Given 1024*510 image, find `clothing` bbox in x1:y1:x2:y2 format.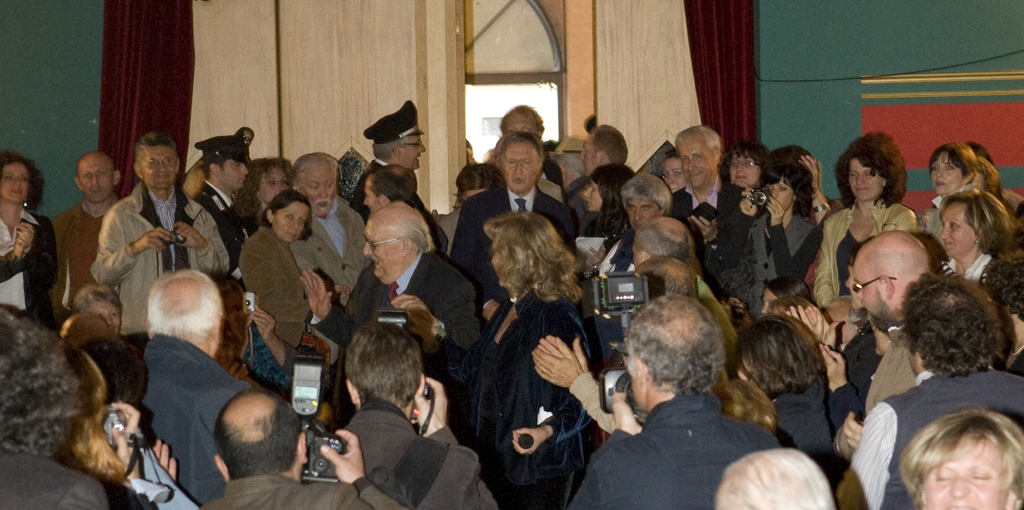
0:208:64:333.
